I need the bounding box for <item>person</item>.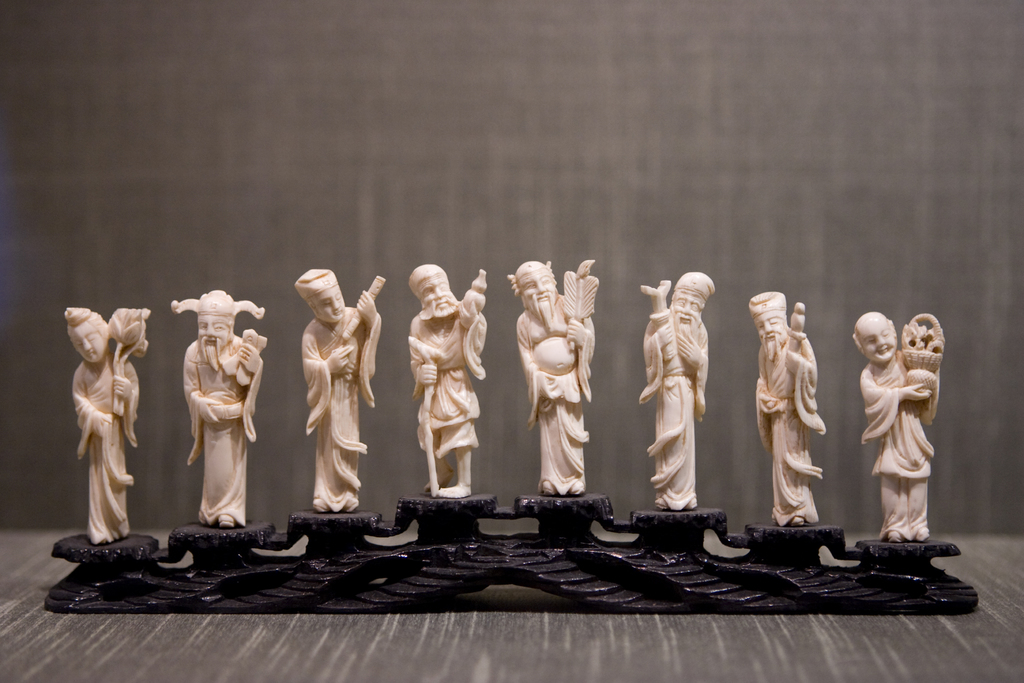
Here it is: (852,308,934,534).
